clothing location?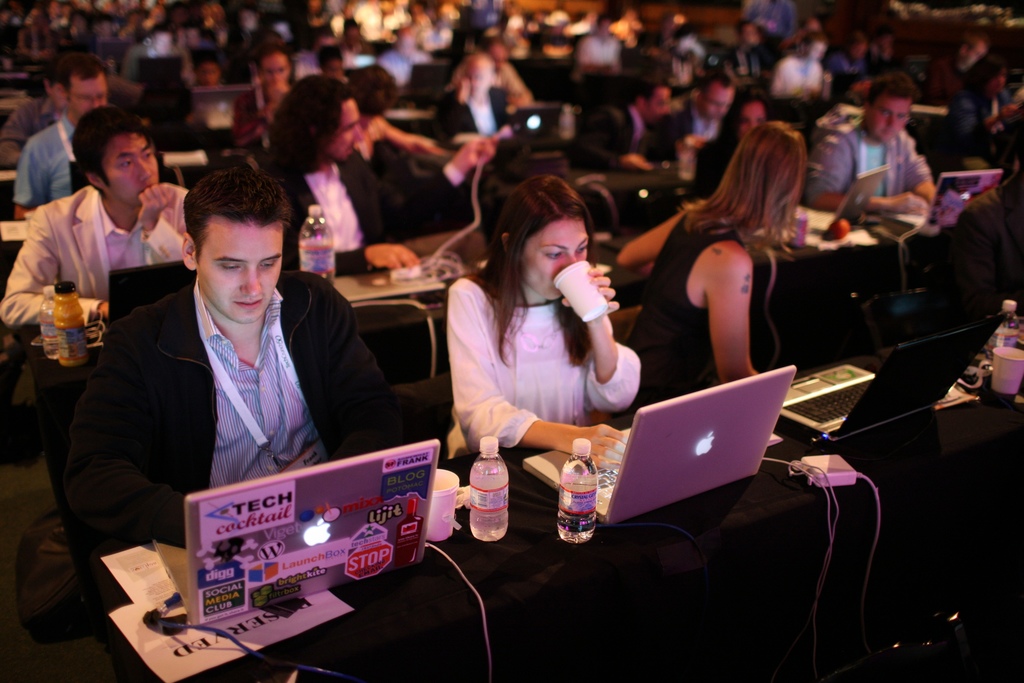
detection(16, 109, 77, 206)
